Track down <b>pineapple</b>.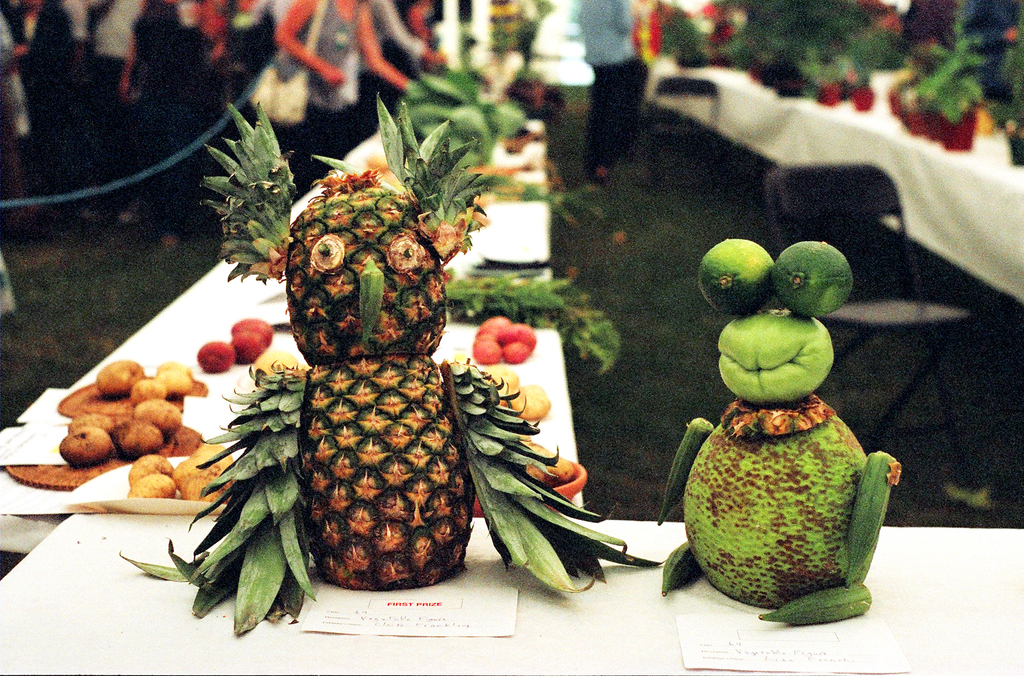
Tracked to <bbox>279, 171, 450, 371</bbox>.
